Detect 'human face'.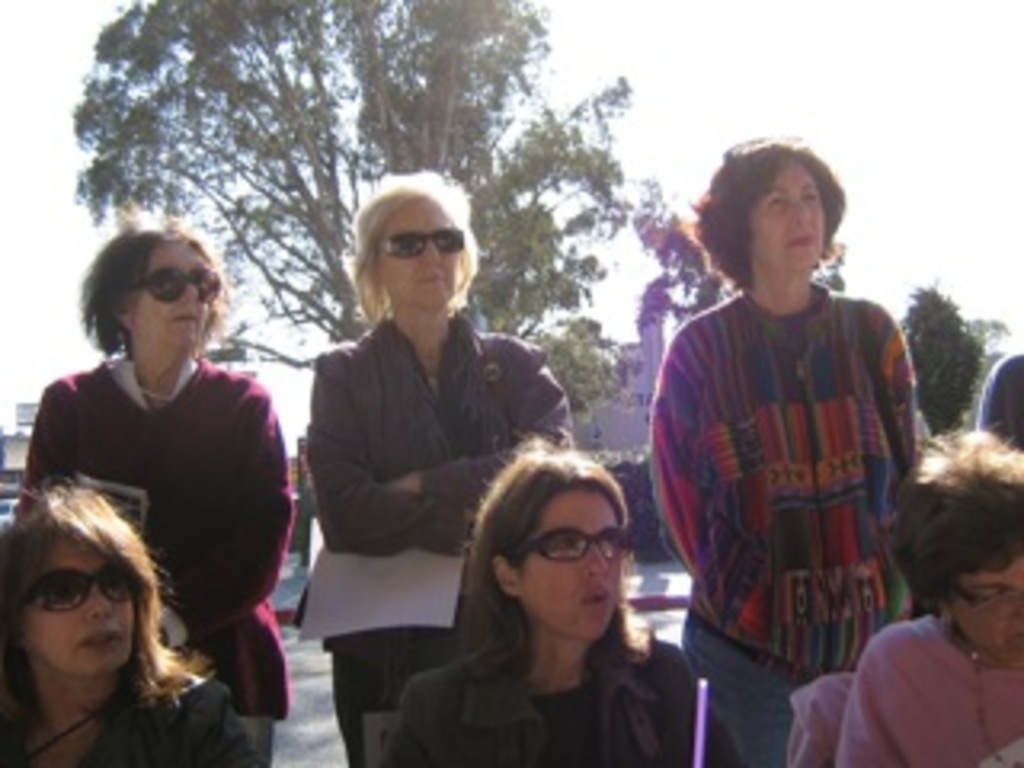
Detected at [141, 240, 218, 342].
